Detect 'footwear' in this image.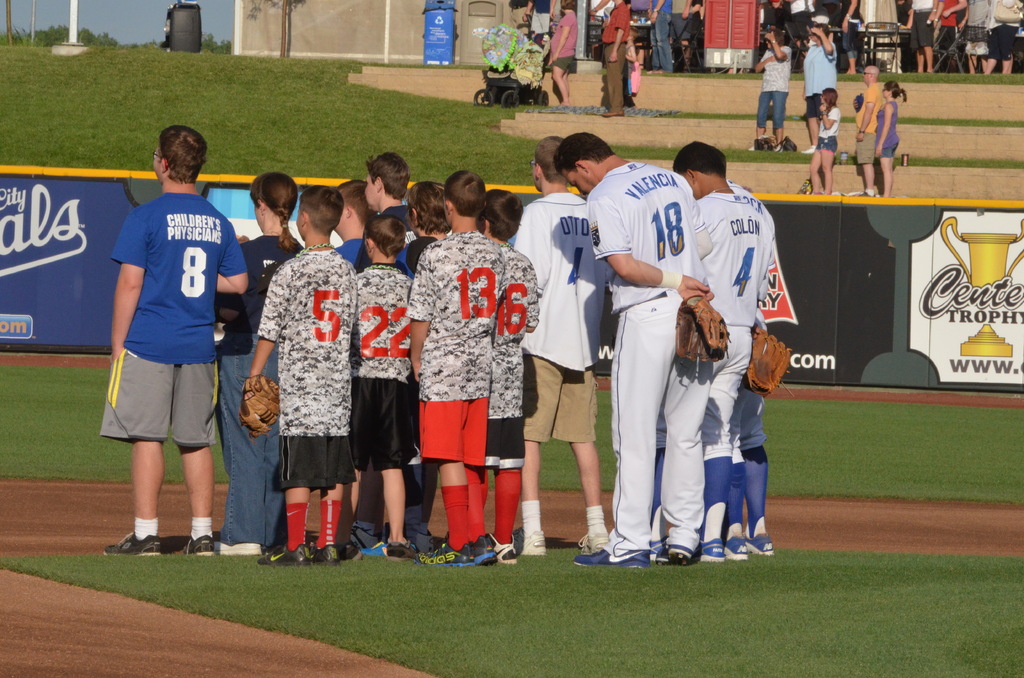
Detection: x1=388 y1=537 x2=423 y2=557.
